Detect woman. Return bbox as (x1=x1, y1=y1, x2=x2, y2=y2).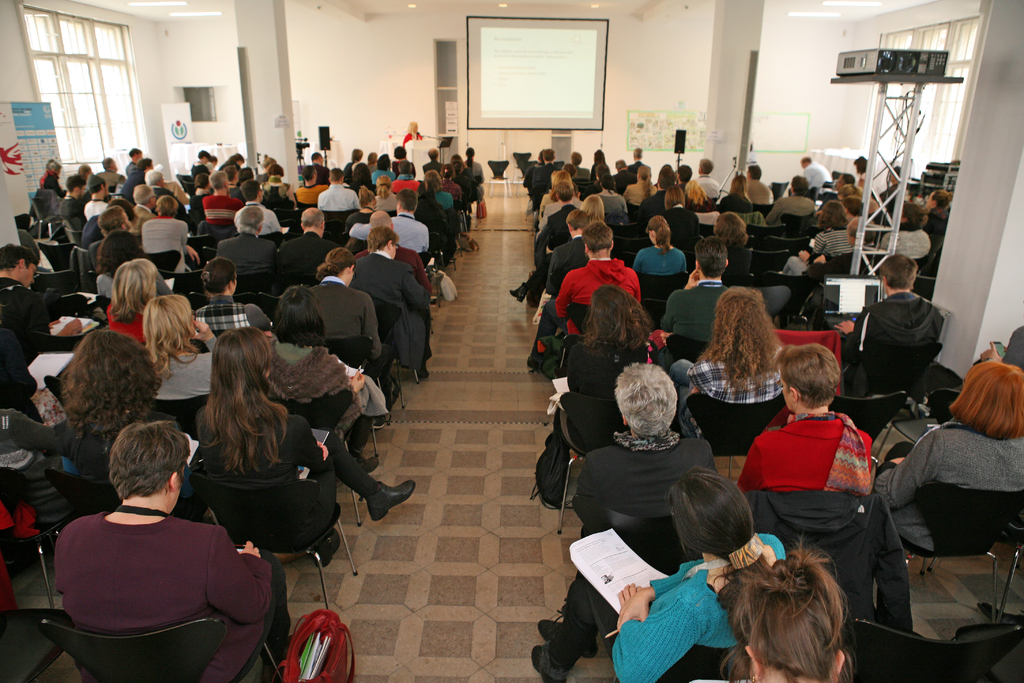
(x1=719, y1=539, x2=854, y2=682).
